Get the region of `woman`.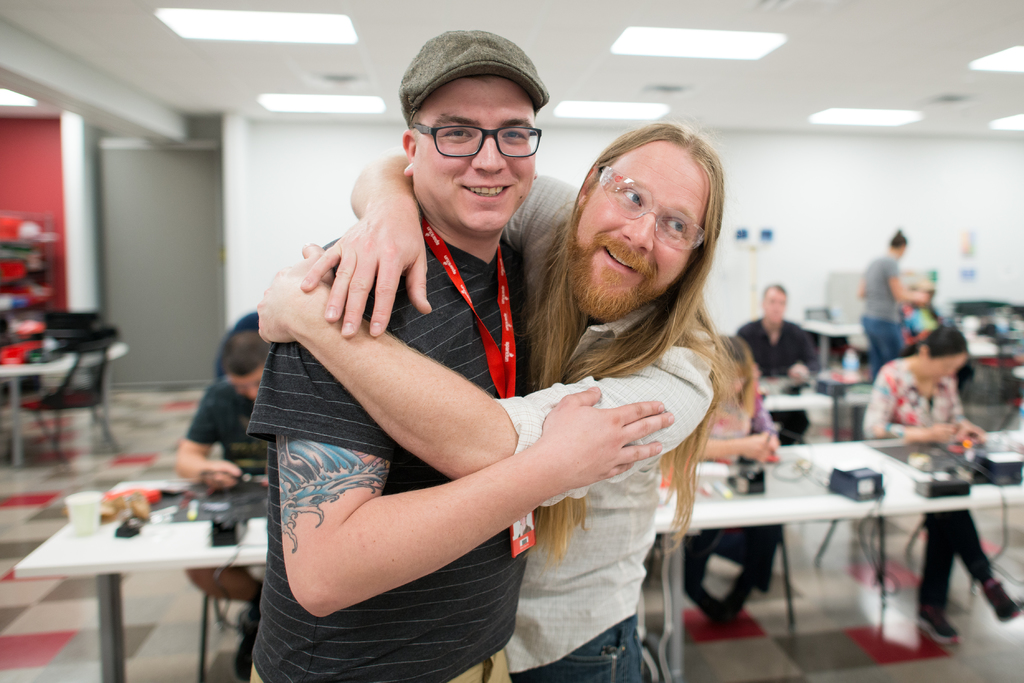
rect(860, 326, 1020, 643).
